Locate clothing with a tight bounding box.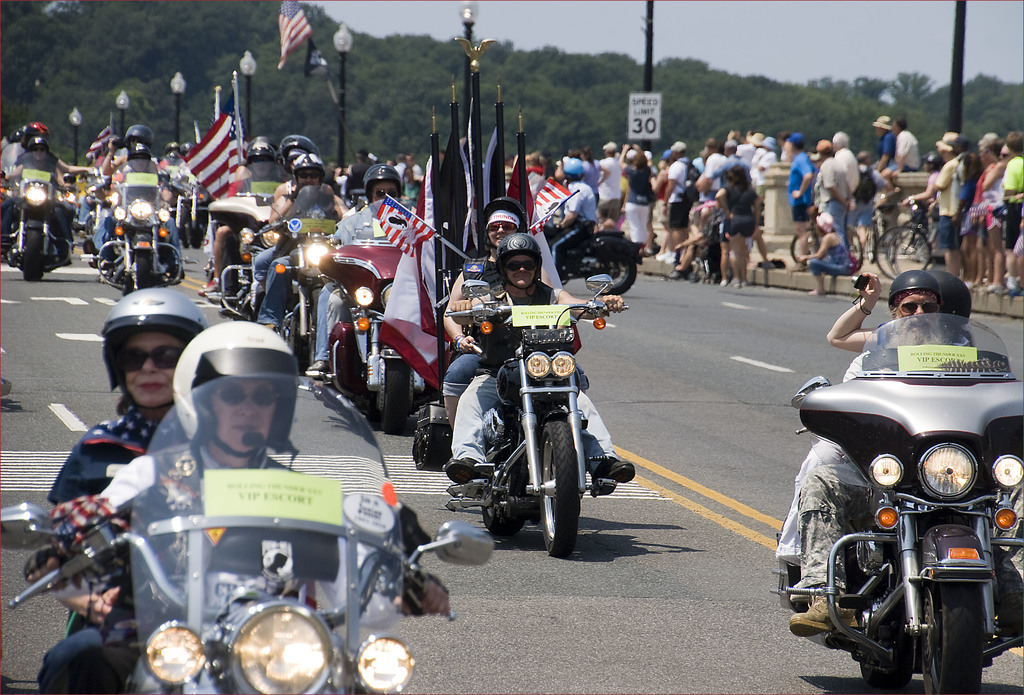
l=256, t=253, r=299, b=323.
